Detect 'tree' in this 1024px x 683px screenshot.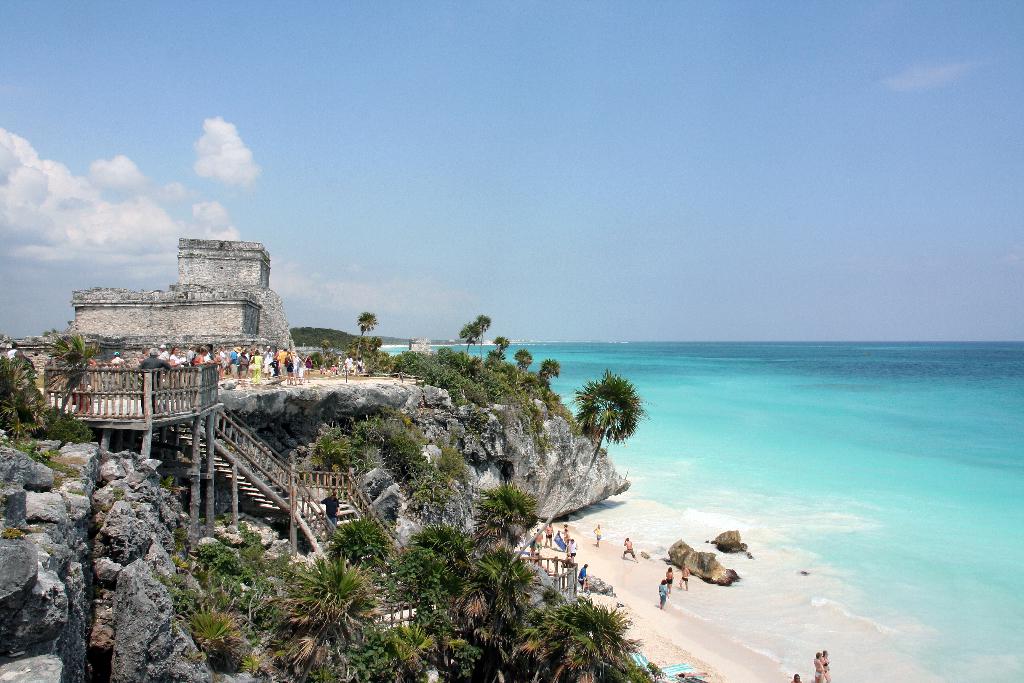
Detection: (511, 352, 536, 378).
